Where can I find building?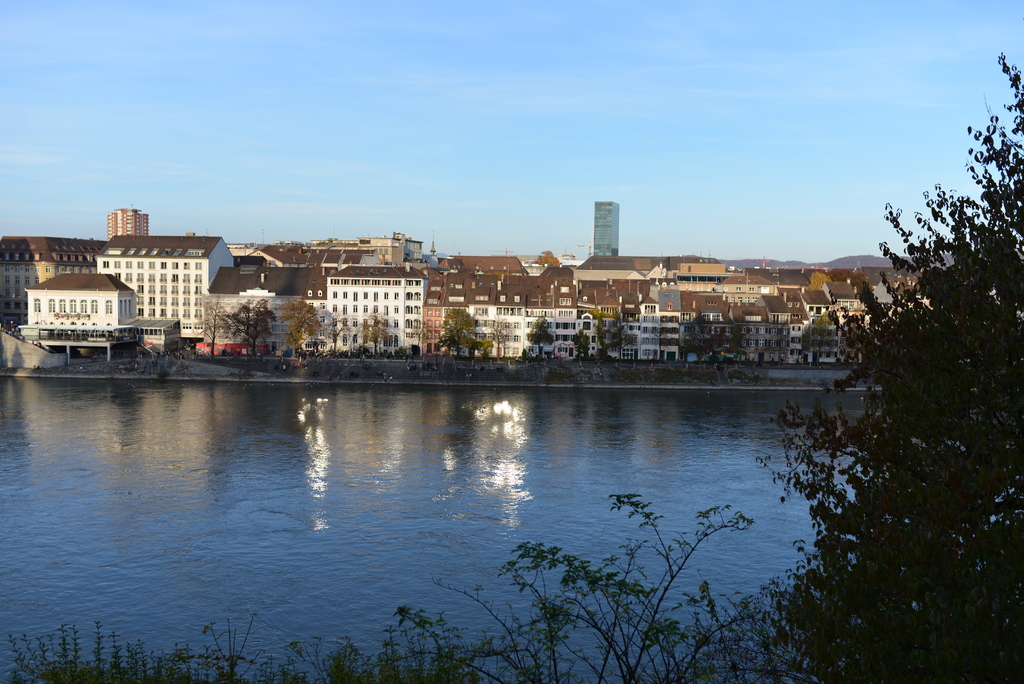
You can find it at [x1=106, y1=202, x2=148, y2=240].
